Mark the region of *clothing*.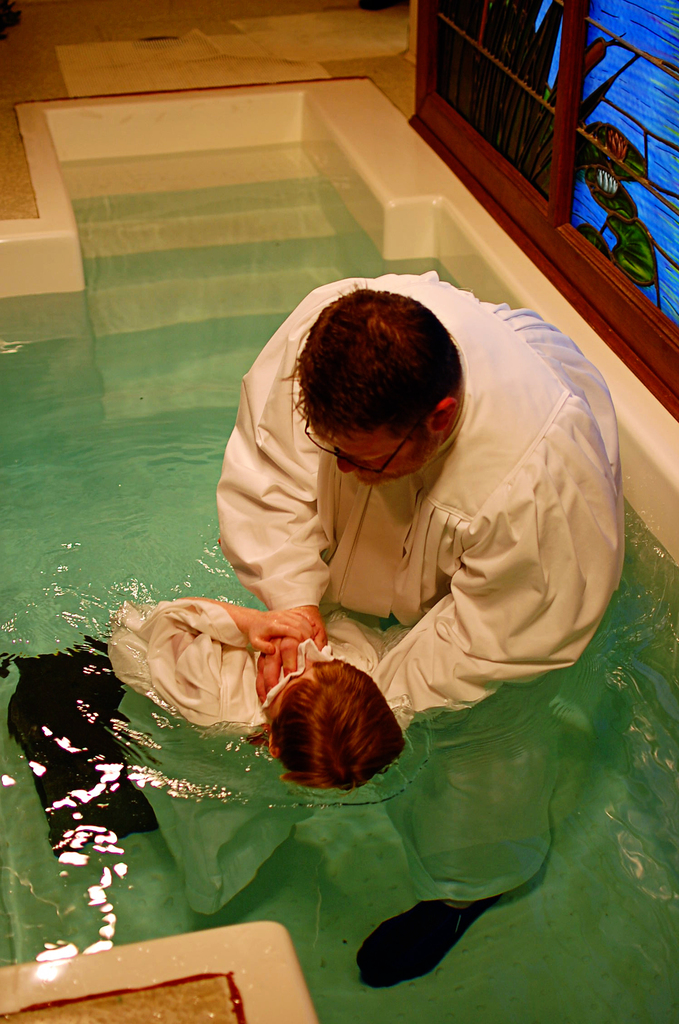
Region: pyautogui.locateOnScreen(106, 596, 404, 729).
